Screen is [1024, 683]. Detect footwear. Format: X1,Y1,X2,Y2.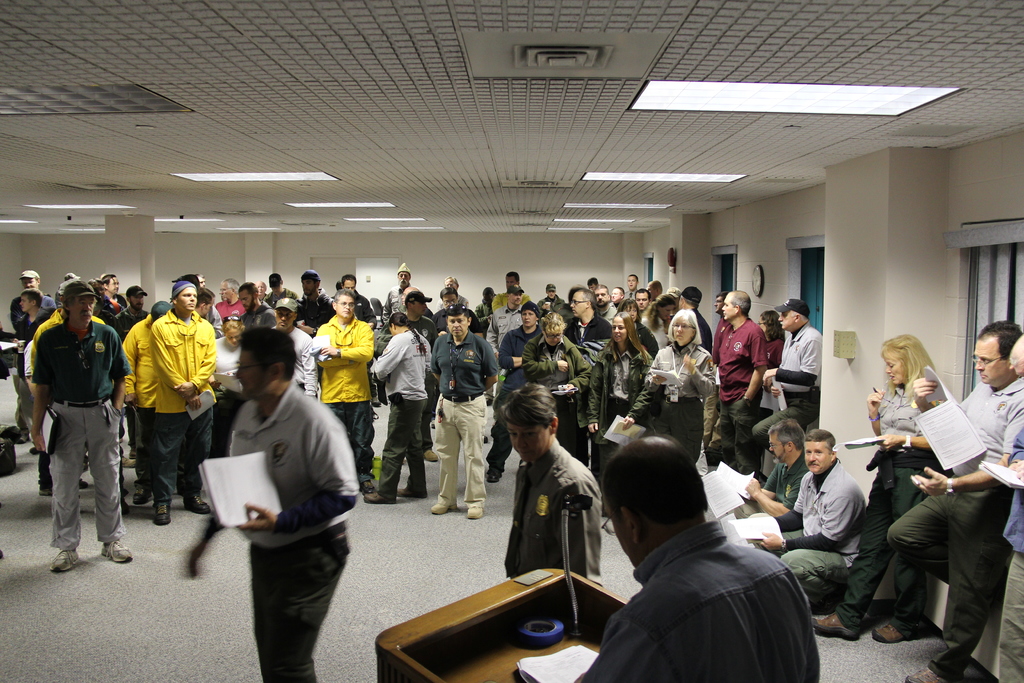
99,537,133,561.
